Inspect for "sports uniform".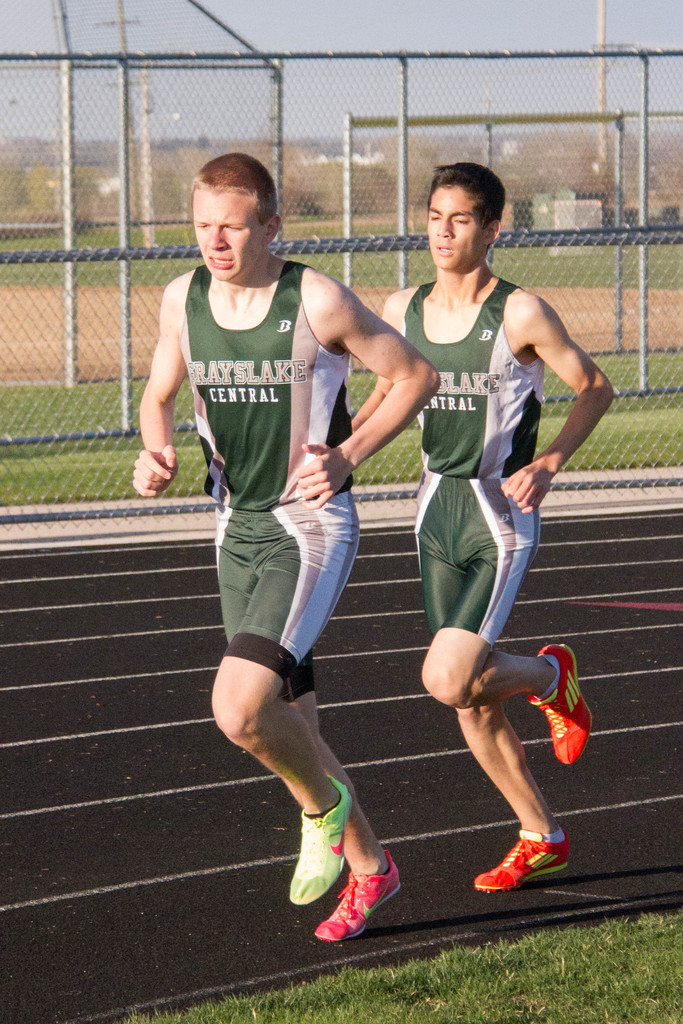
Inspection: 415:273:555:655.
